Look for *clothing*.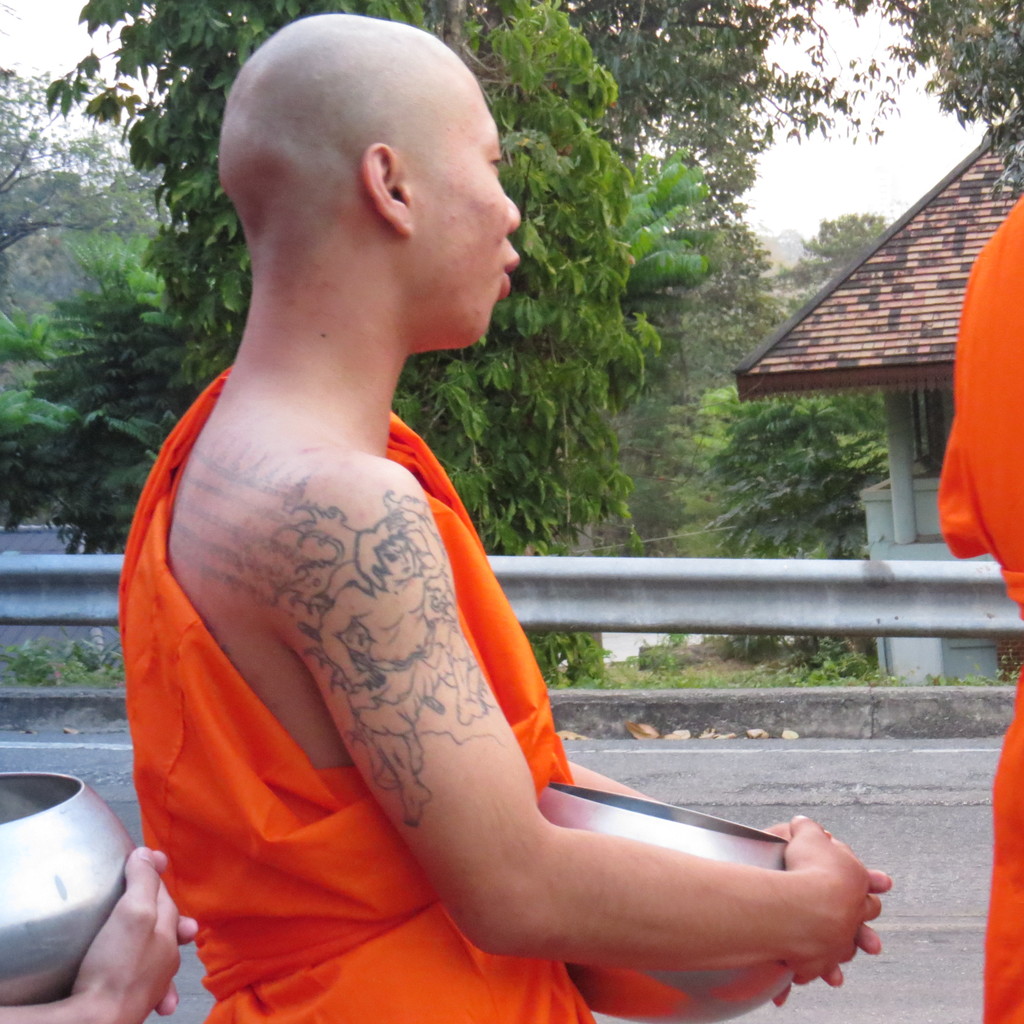
Found: Rect(148, 300, 728, 977).
